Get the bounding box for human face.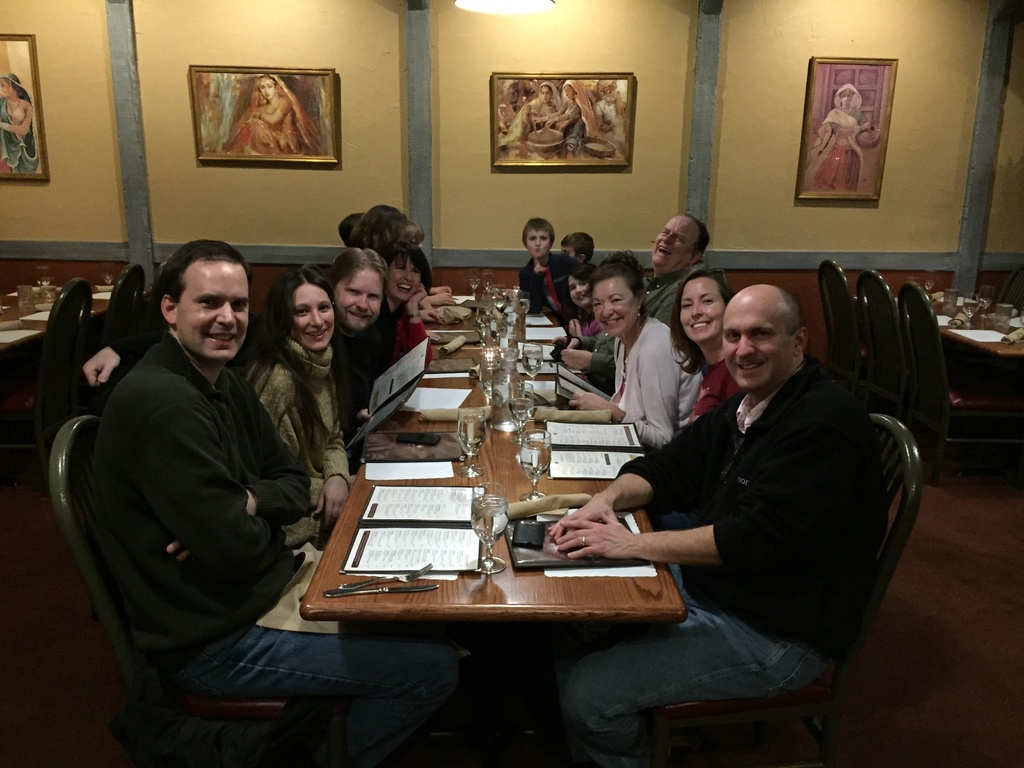
bbox=(177, 261, 250, 359).
